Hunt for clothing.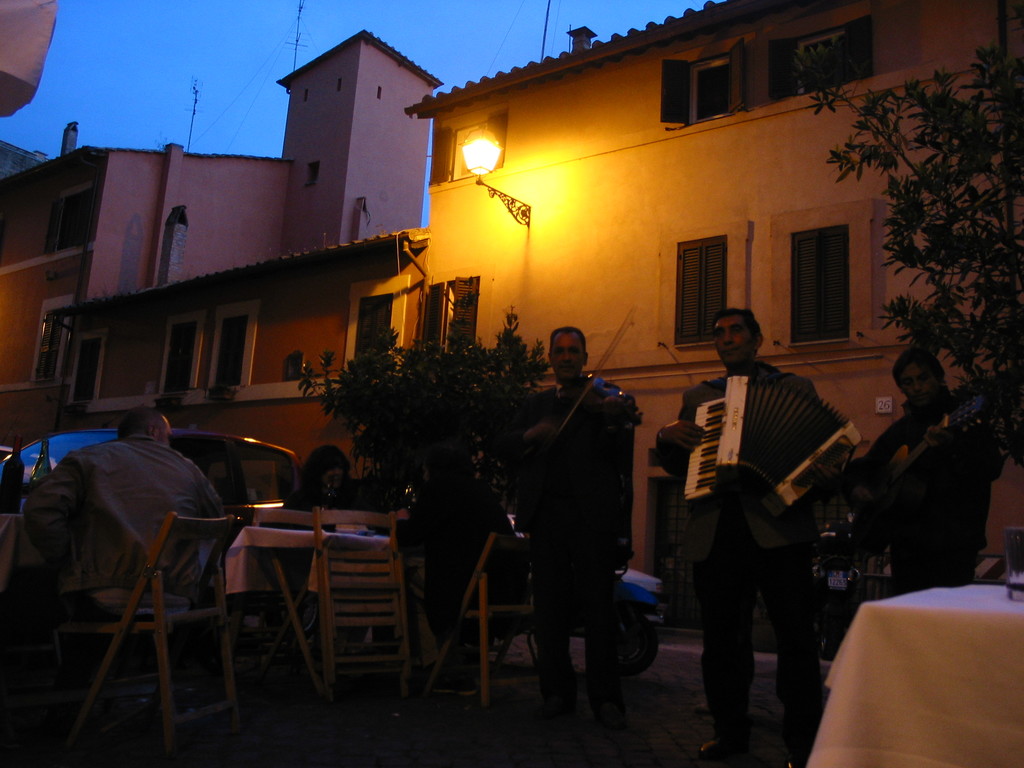
Hunted down at (839,384,999,596).
